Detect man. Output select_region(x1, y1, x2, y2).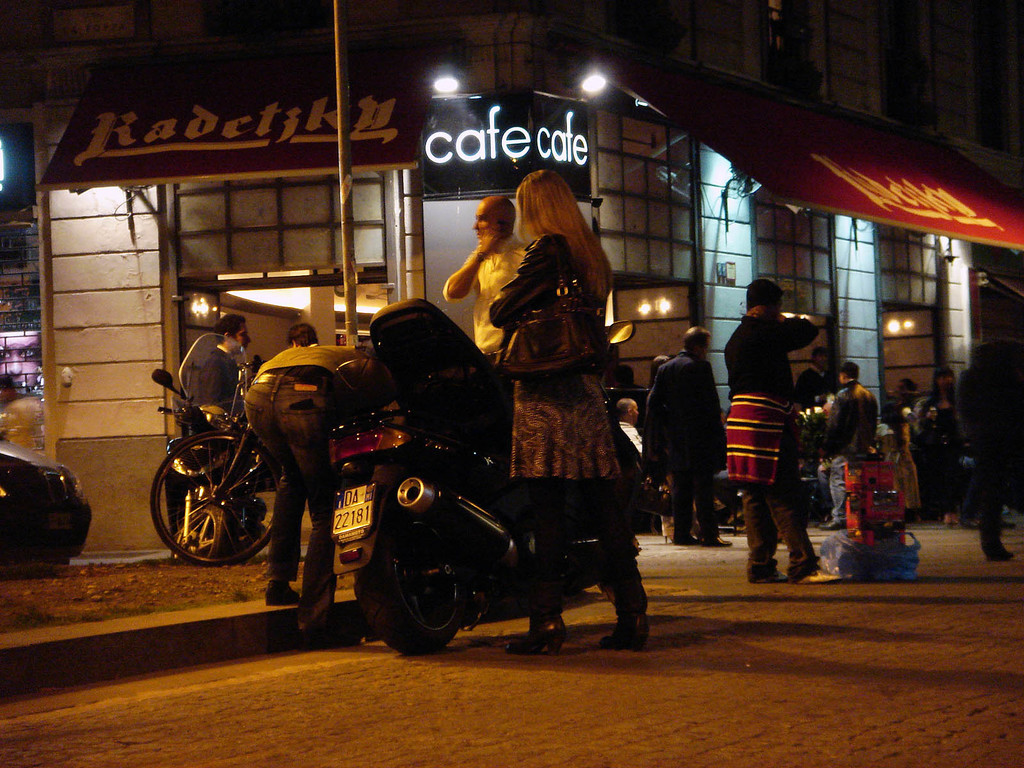
select_region(200, 314, 253, 437).
